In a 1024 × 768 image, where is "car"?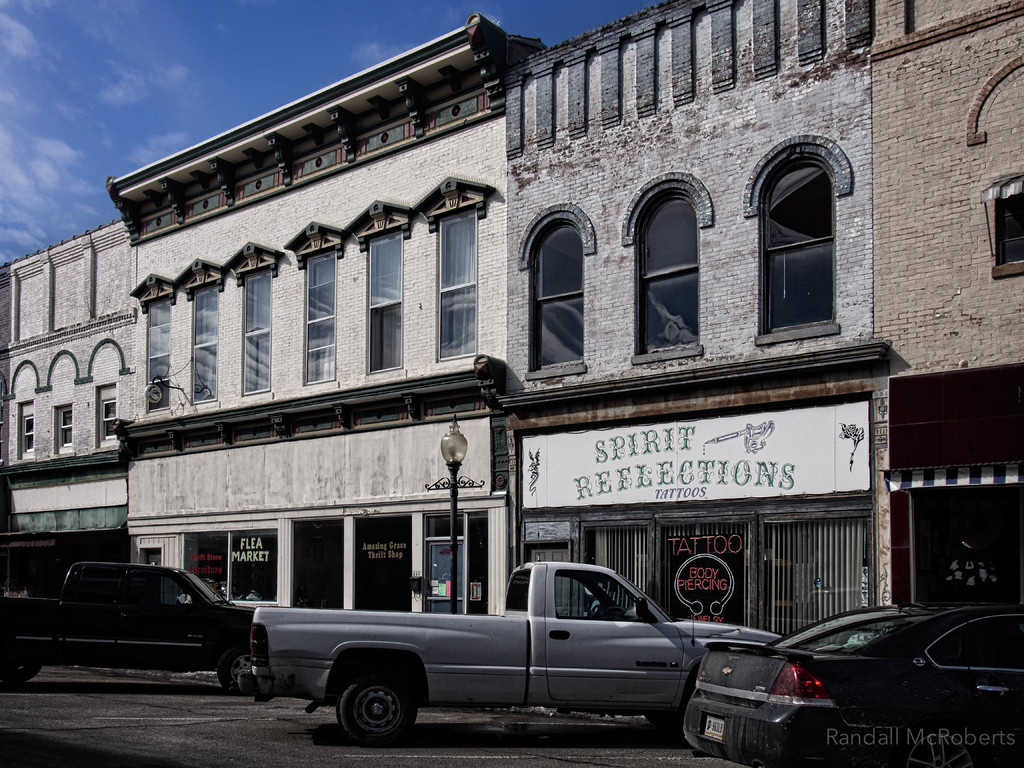
(774,597,1016,737).
